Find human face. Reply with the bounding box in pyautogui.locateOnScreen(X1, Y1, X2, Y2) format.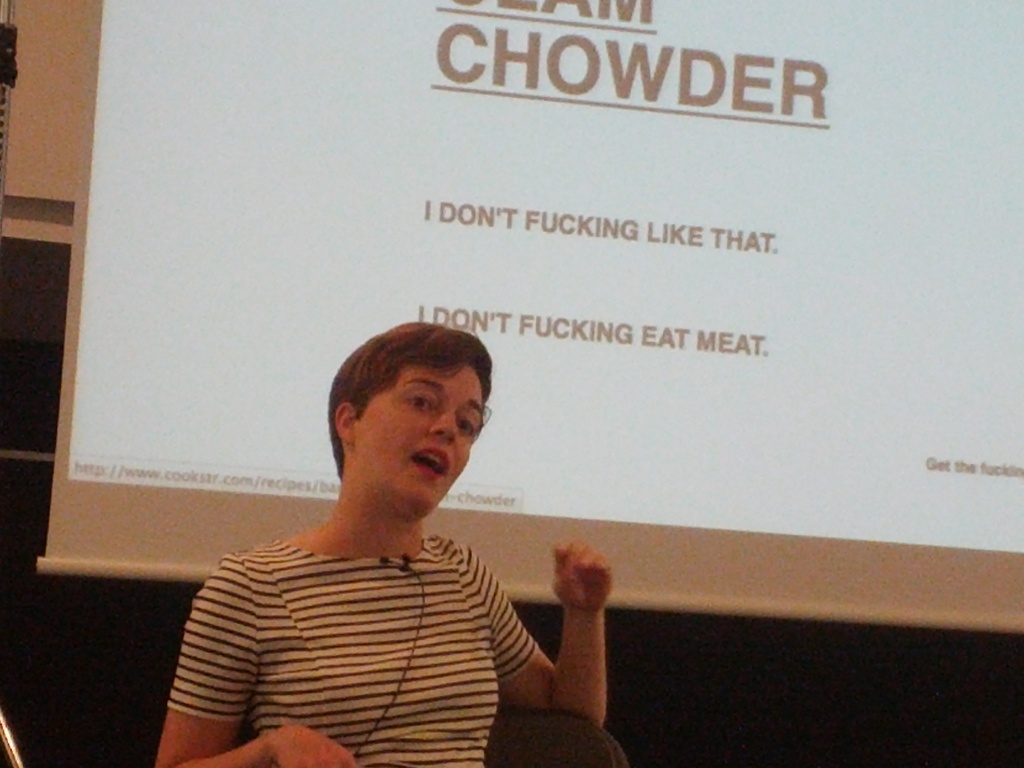
pyautogui.locateOnScreen(360, 365, 484, 511).
